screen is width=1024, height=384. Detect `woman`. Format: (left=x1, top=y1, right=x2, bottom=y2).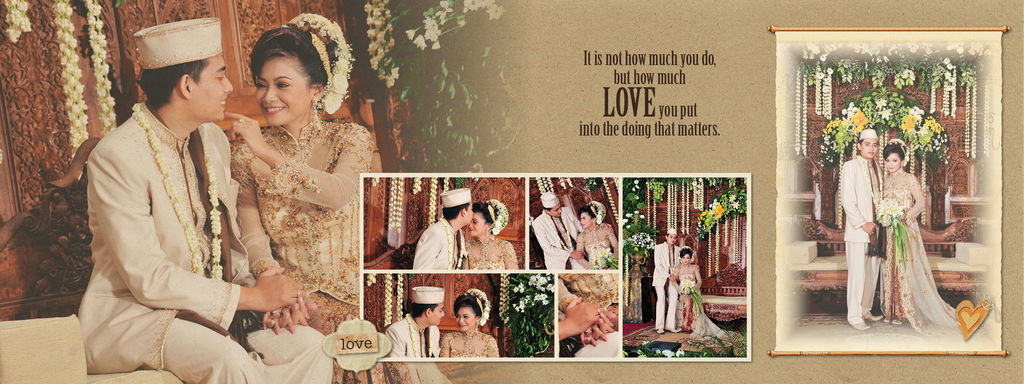
(left=435, top=287, right=500, bottom=365).
